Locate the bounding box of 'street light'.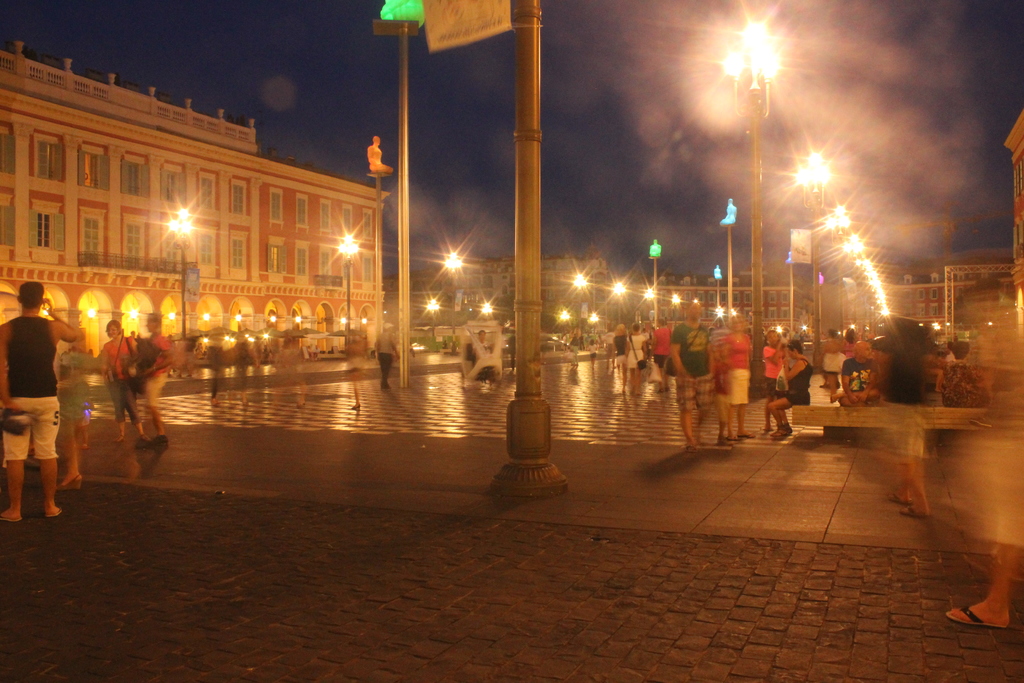
Bounding box: (left=790, top=152, right=830, bottom=396).
